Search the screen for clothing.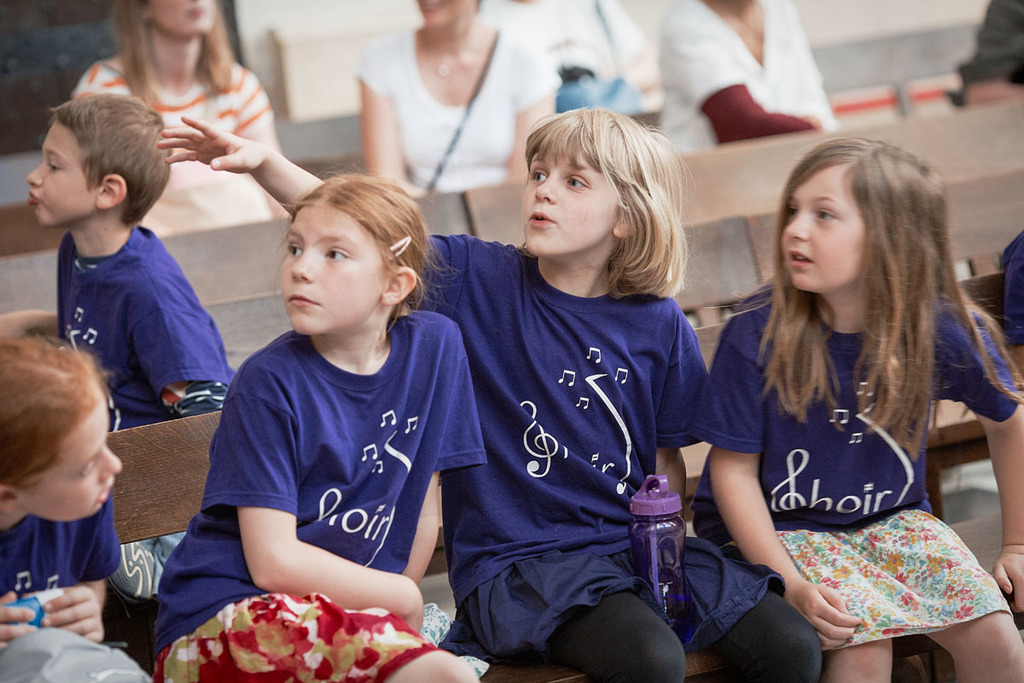
Found at (689, 275, 1016, 652).
